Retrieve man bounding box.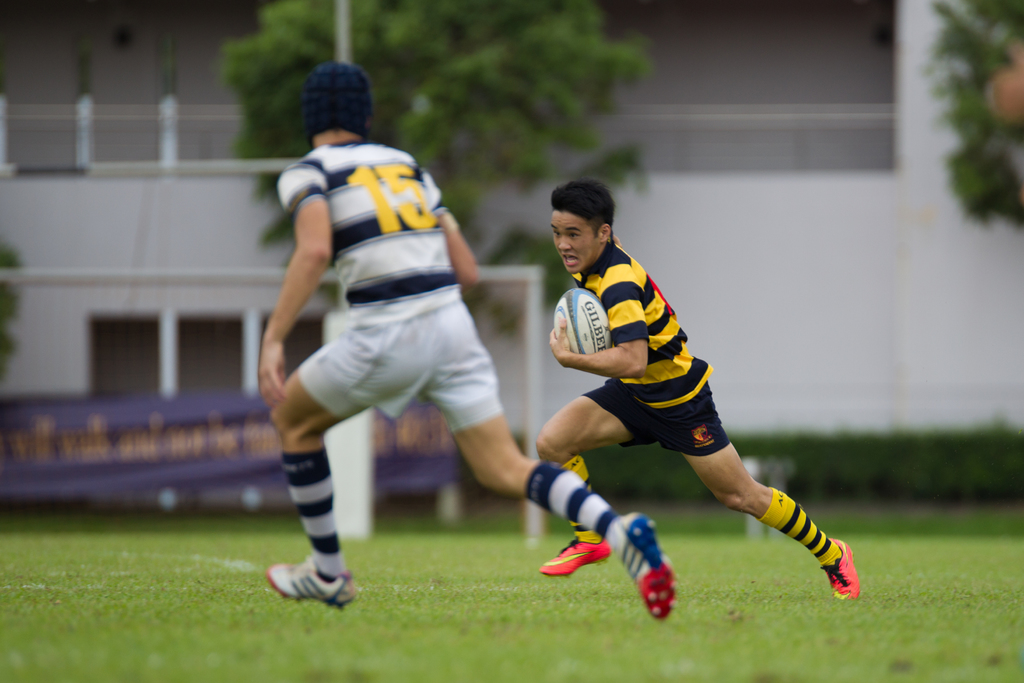
Bounding box: 505,199,878,611.
